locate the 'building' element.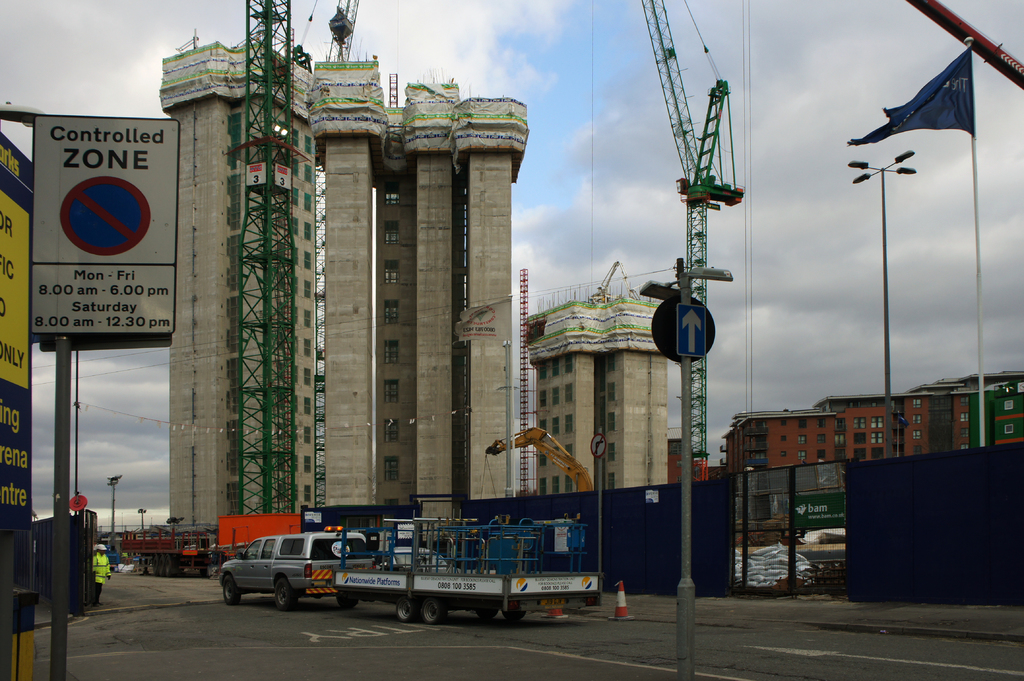
Element bbox: locate(725, 369, 1023, 476).
